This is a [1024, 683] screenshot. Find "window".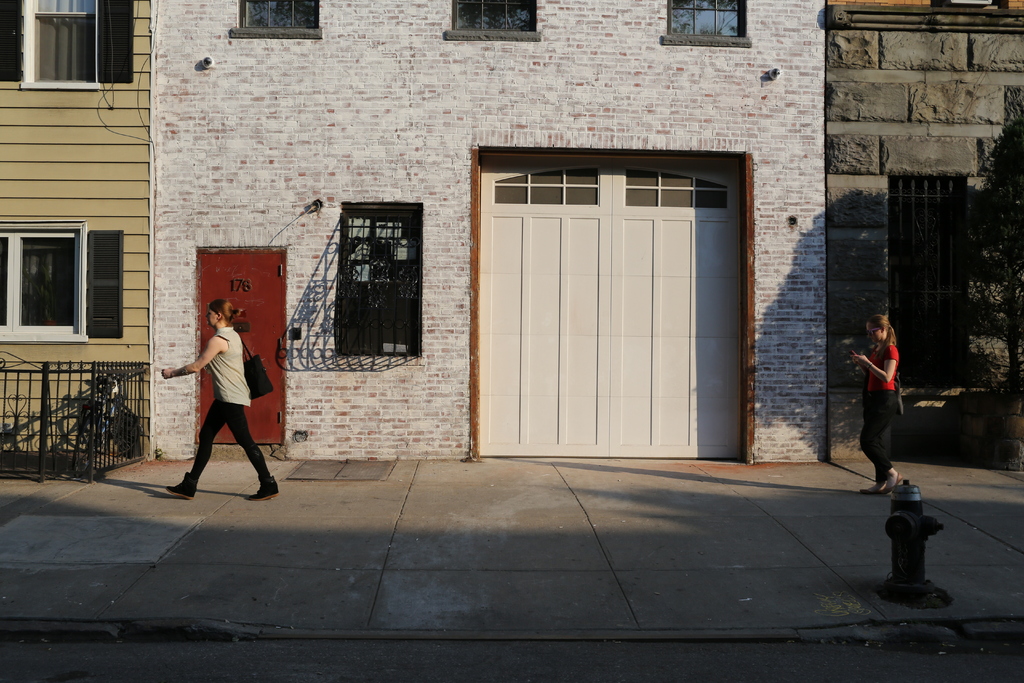
Bounding box: <bbox>0, 226, 79, 340</bbox>.
